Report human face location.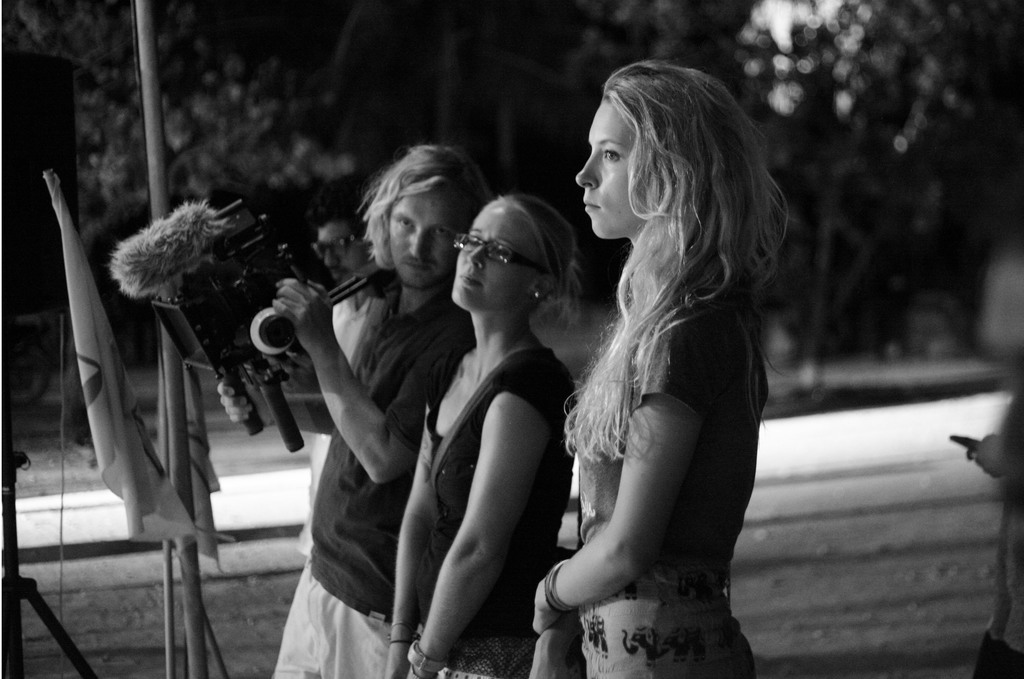
Report: bbox(452, 200, 544, 308).
